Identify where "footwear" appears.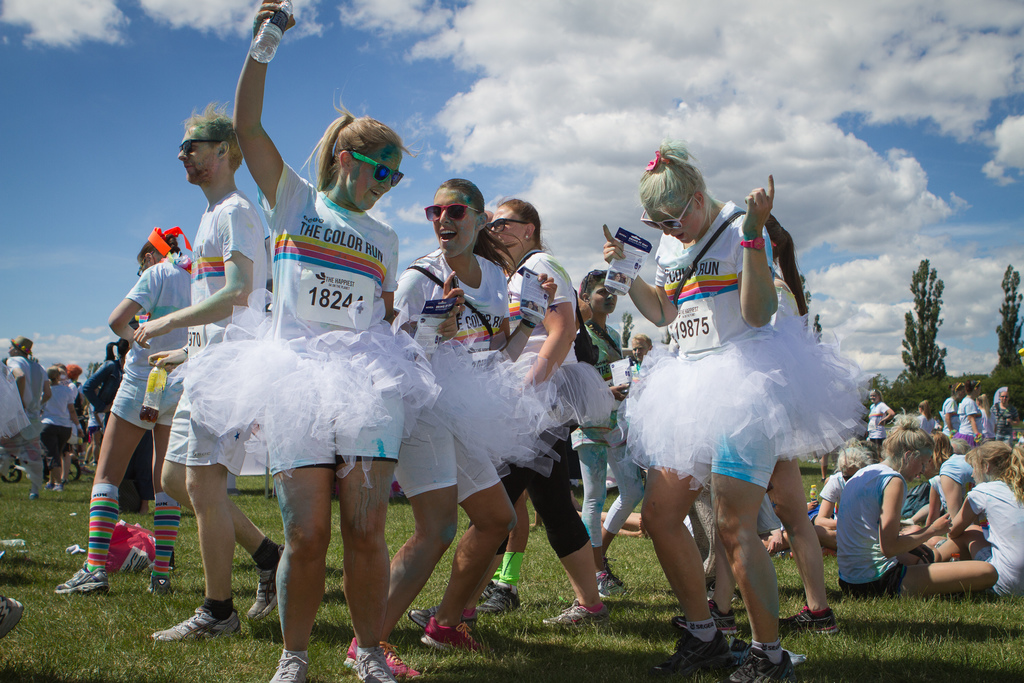
Appears at [left=249, top=541, right=294, bottom=621].
